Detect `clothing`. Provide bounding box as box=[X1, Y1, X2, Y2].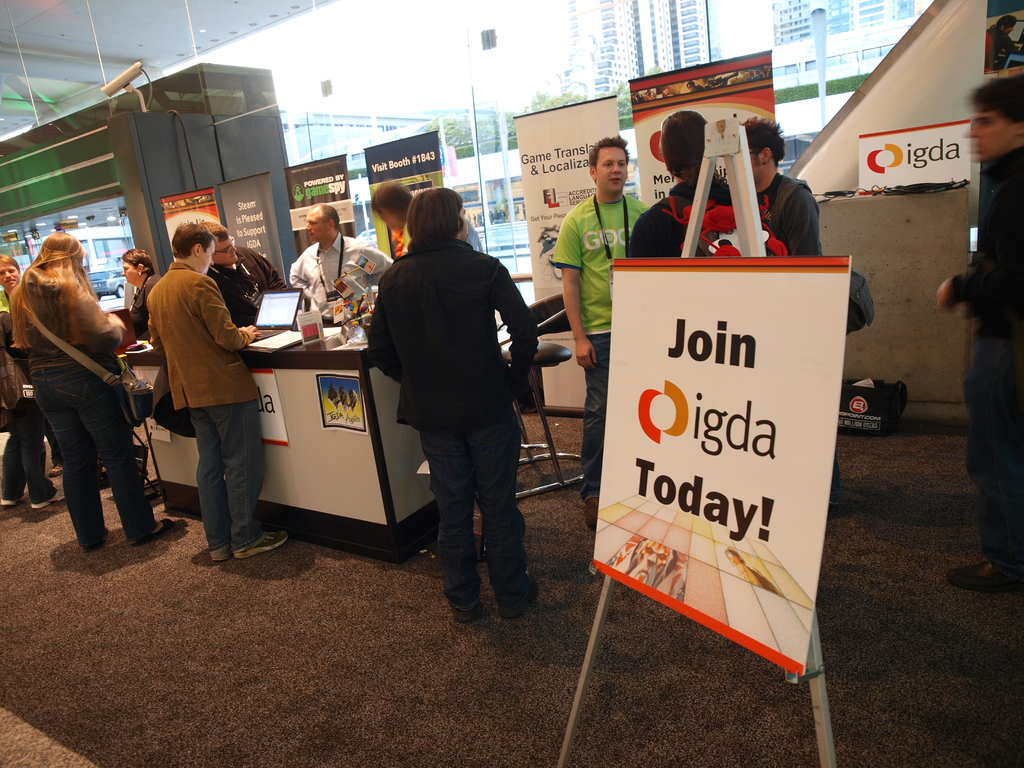
box=[0, 308, 57, 507].
